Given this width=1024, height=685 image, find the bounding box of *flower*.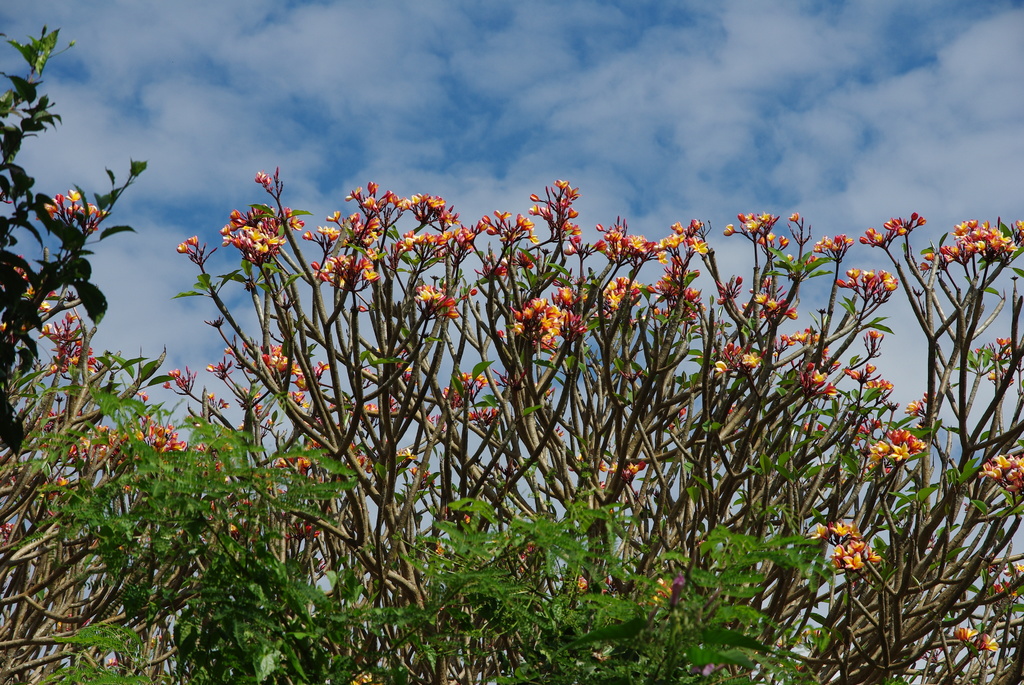
rect(740, 350, 763, 366).
